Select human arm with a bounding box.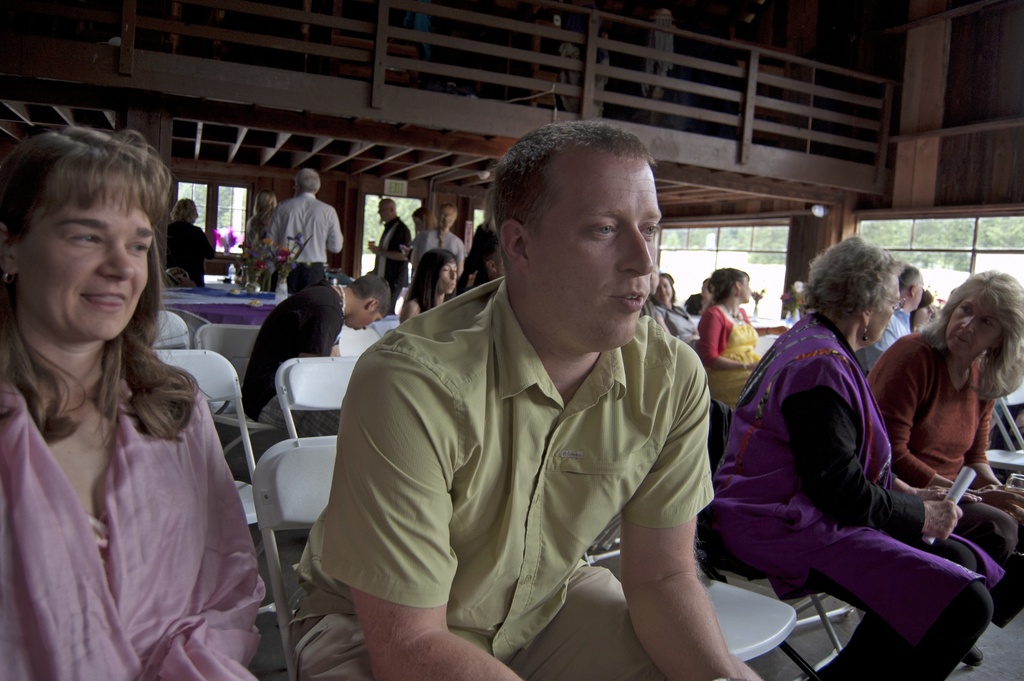
(452,239,465,284).
